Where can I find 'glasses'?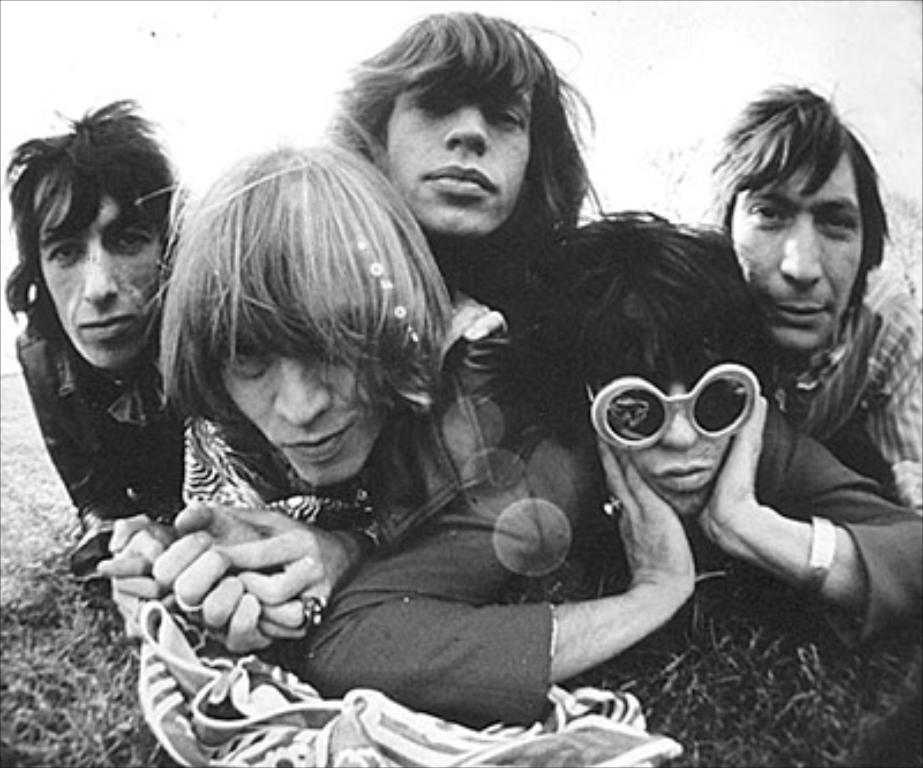
You can find it at 598:378:771:457.
